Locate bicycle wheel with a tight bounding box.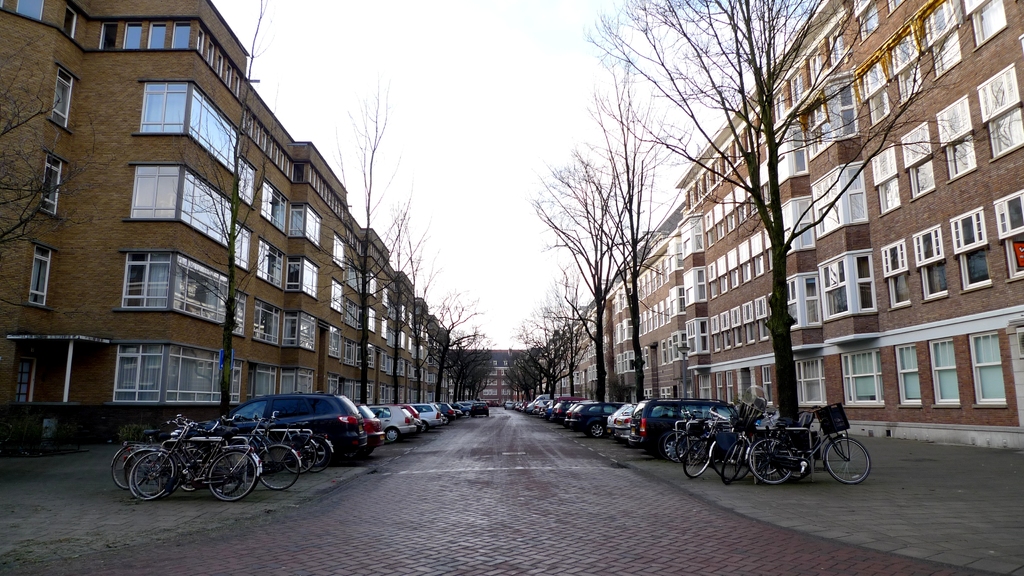
[x1=718, y1=440, x2=746, y2=486].
